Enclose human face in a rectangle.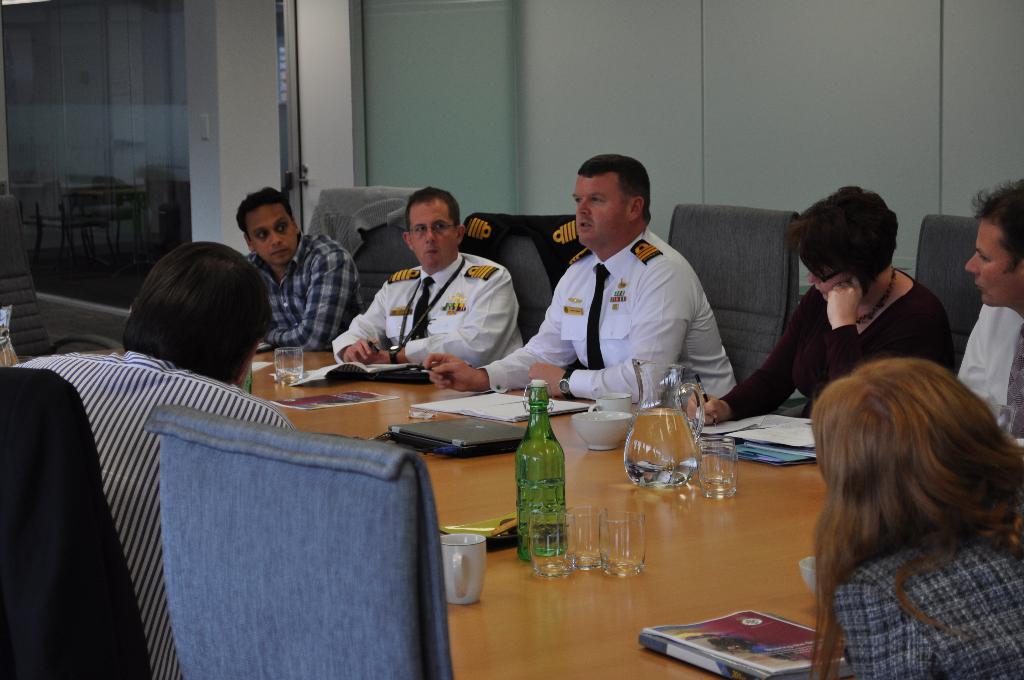
bbox=[965, 219, 1023, 303].
